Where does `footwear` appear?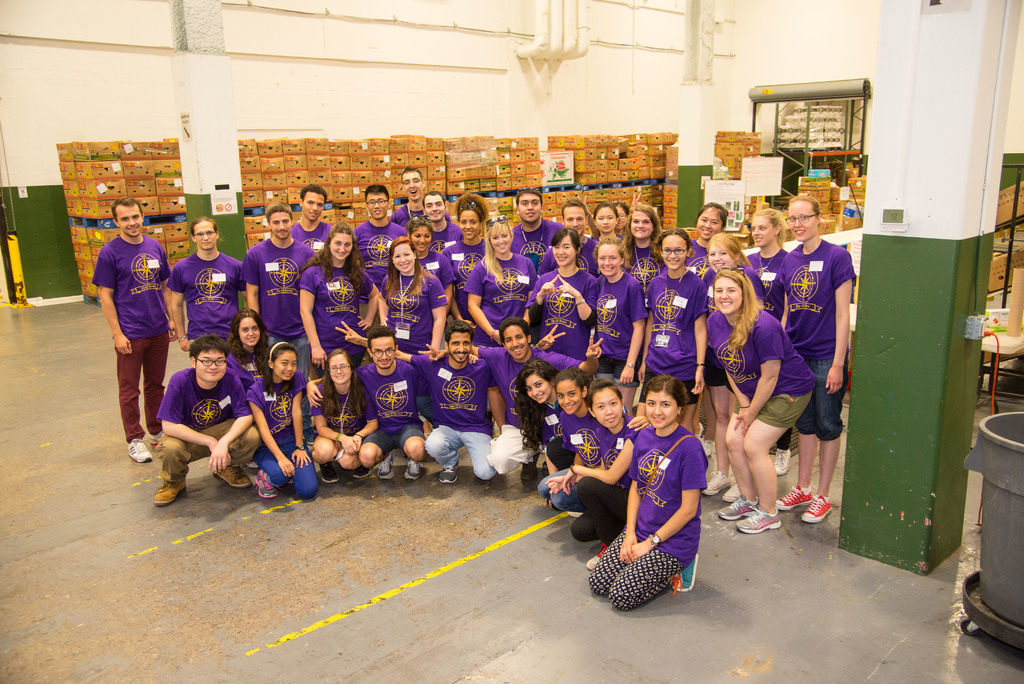
Appears at box(805, 495, 831, 520).
